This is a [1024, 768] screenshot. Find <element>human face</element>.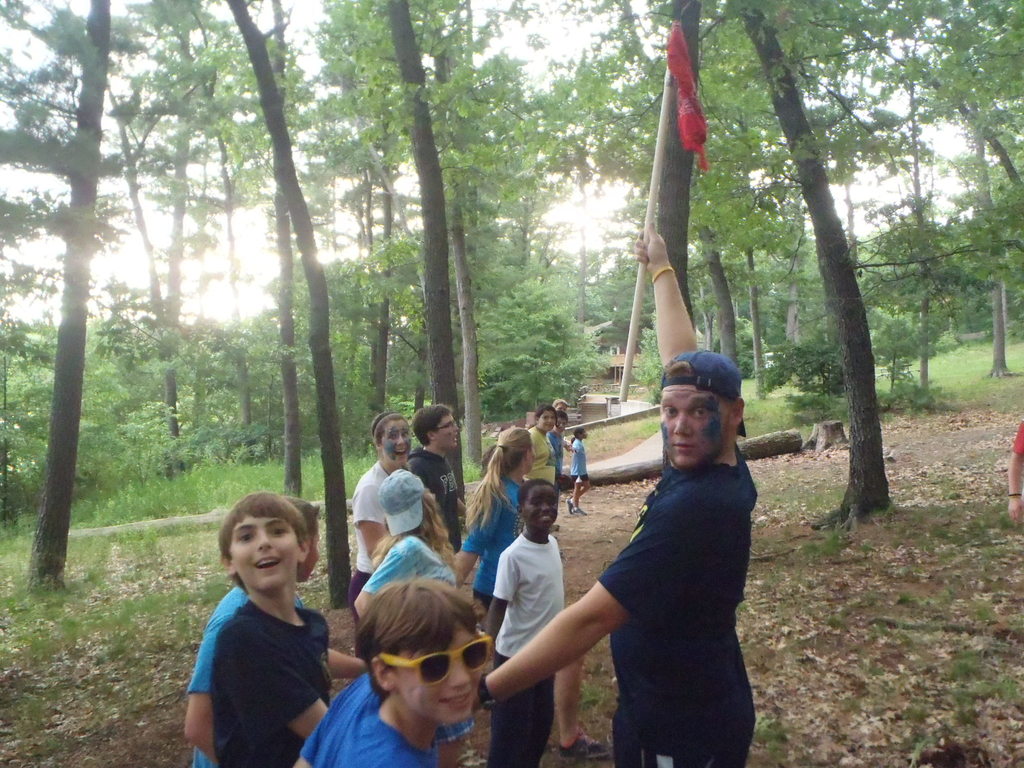
Bounding box: 228,517,298,594.
